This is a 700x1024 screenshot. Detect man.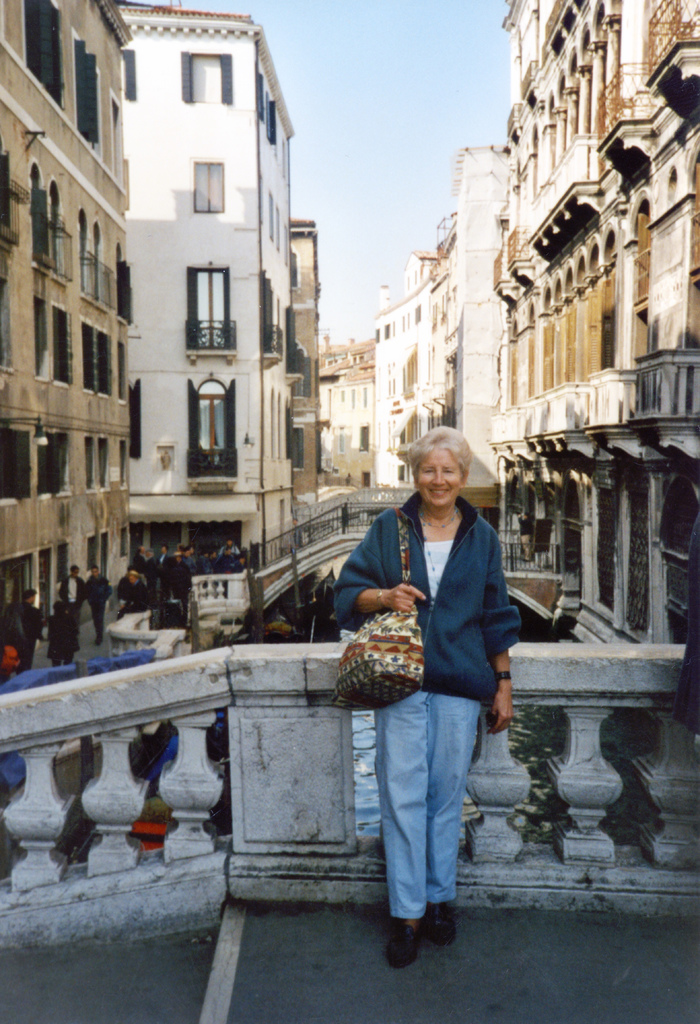
box=[124, 545, 147, 599].
